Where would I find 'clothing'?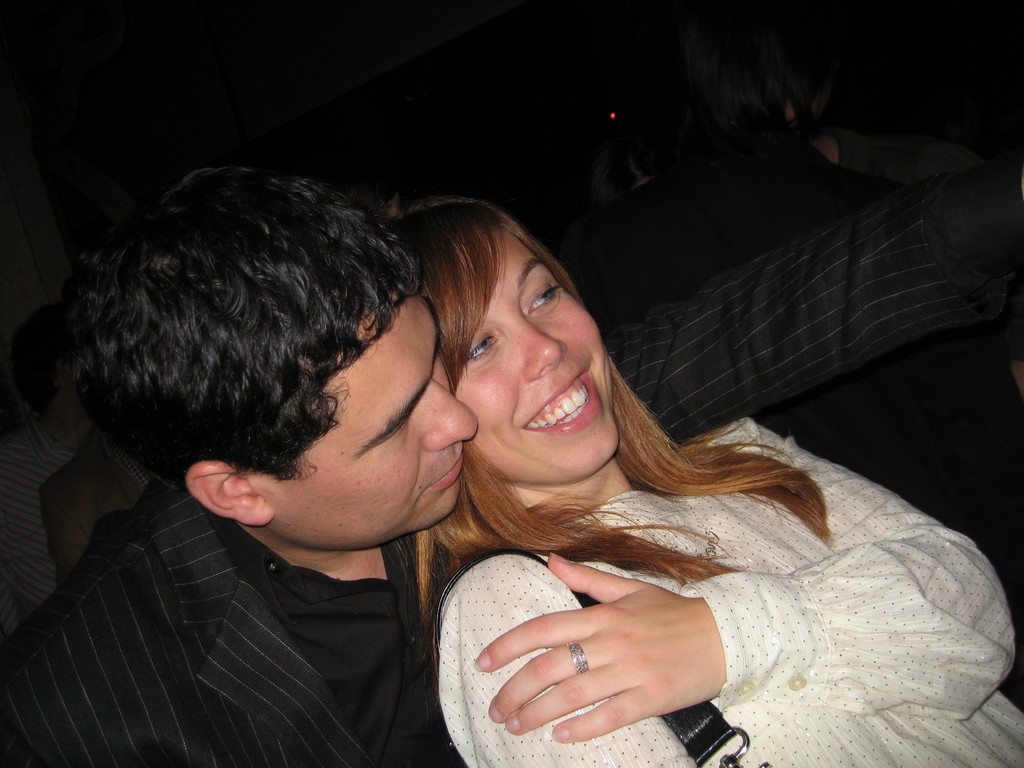
At crop(434, 413, 1023, 767).
